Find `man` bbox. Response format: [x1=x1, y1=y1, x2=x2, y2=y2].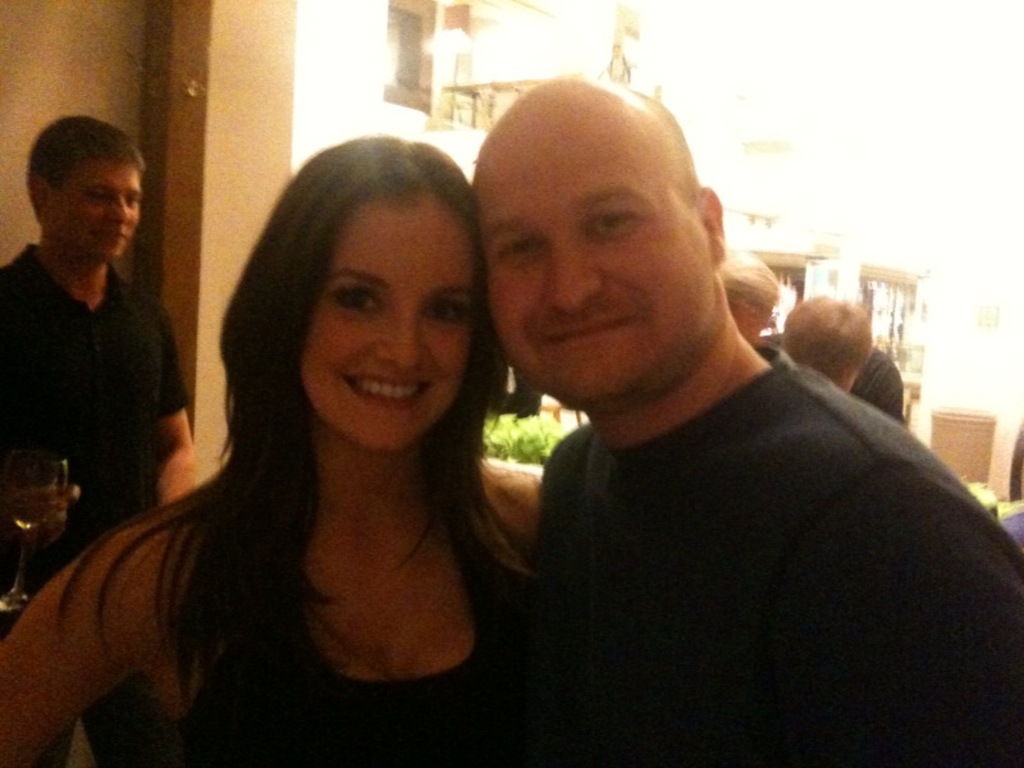
[x1=0, y1=114, x2=205, y2=760].
